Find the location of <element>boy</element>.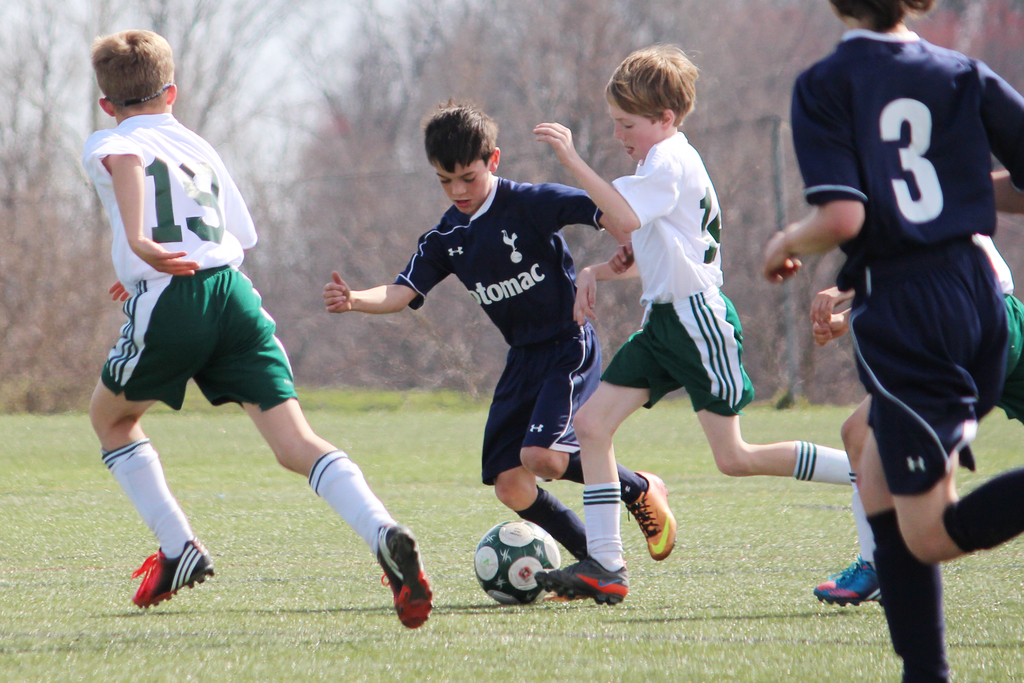
Location: (left=760, top=0, right=1023, bottom=682).
